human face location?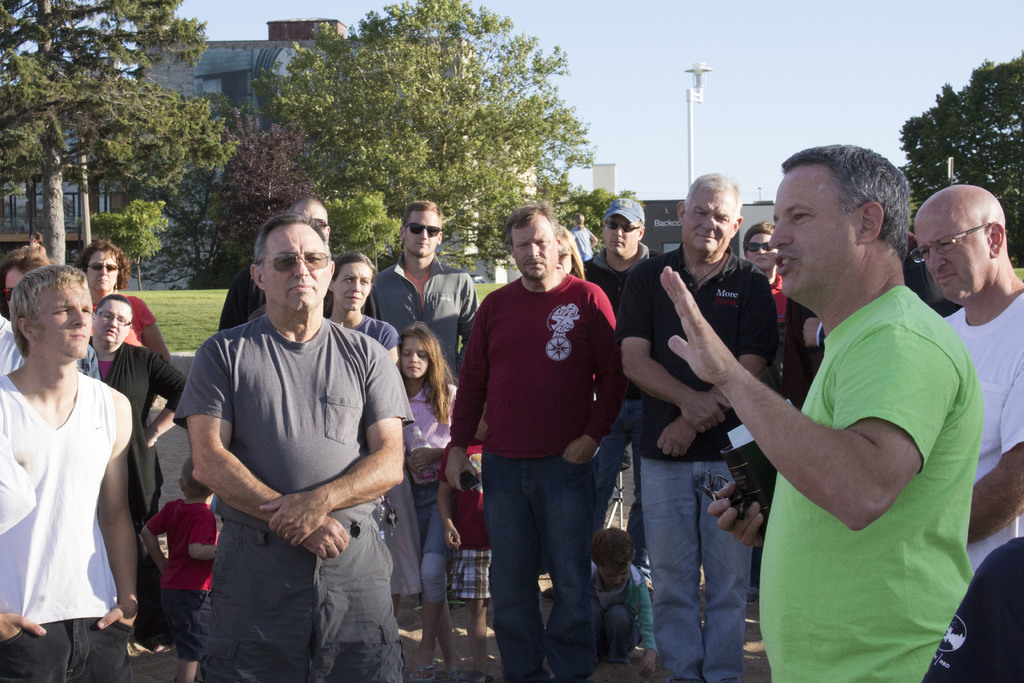
box(88, 244, 119, 294)
